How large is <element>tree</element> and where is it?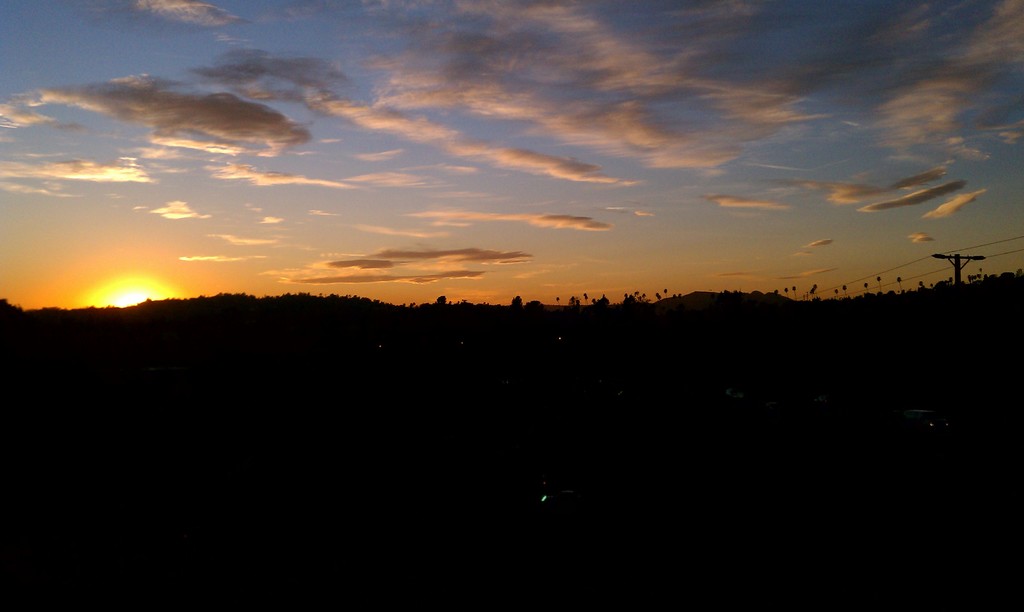
Bounding box: 635:291:639:296.
